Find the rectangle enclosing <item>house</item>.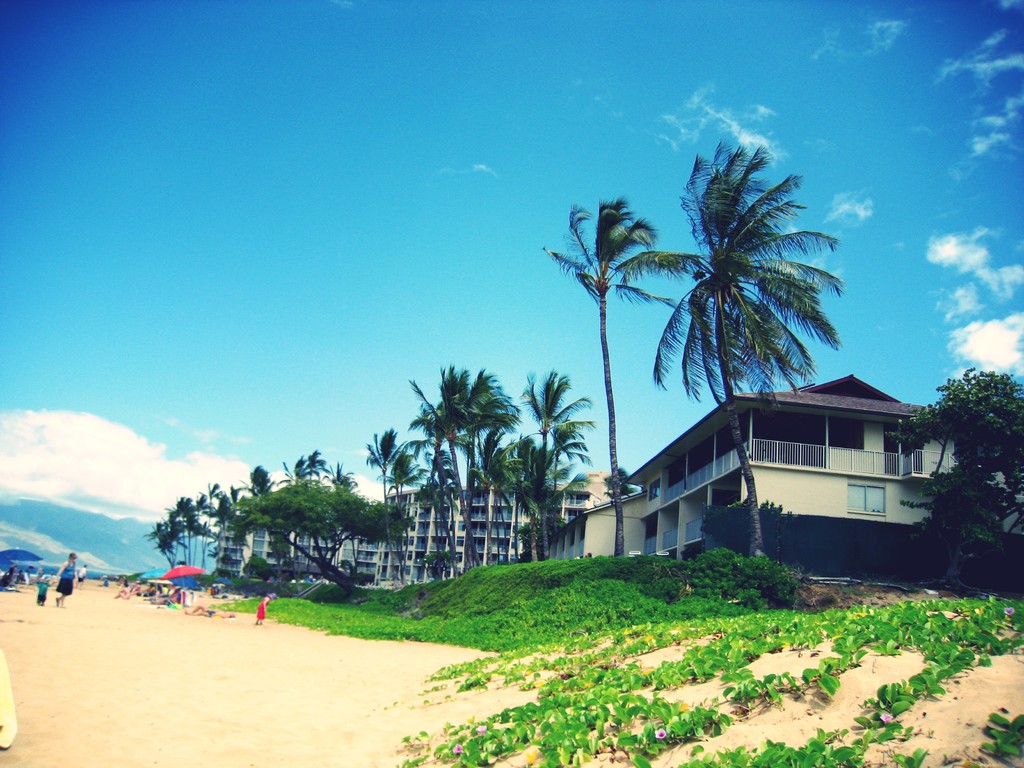
locate(537, 370, 970, 568).
